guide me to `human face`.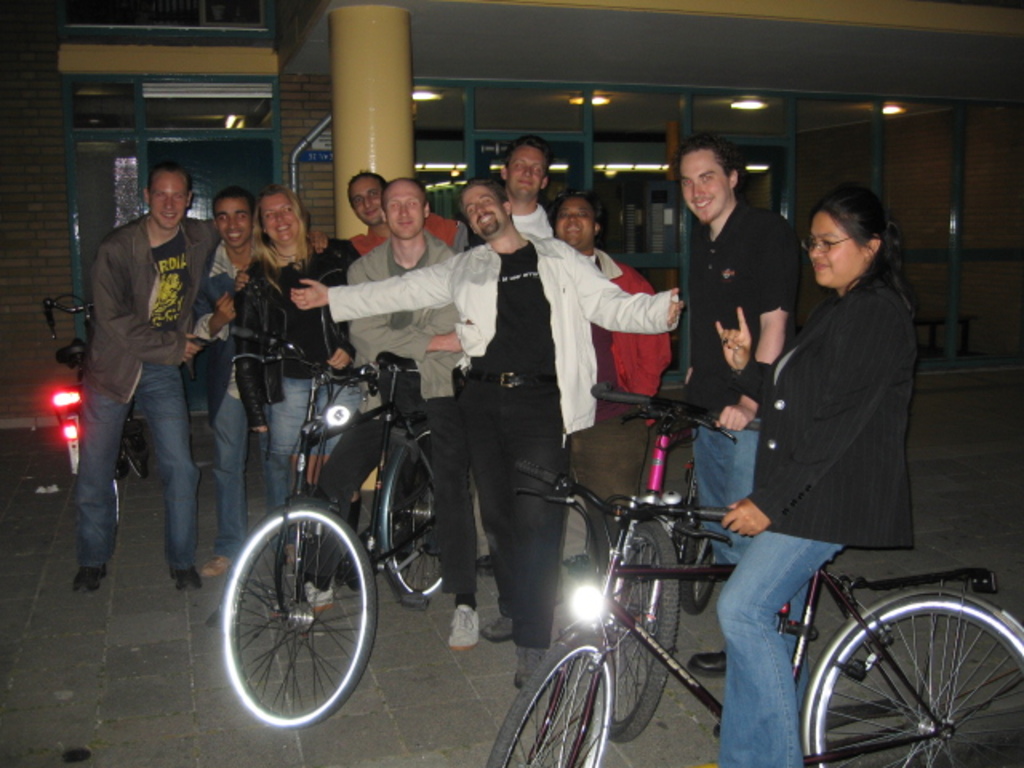
Guidance: (506, 138, 546, 208).
